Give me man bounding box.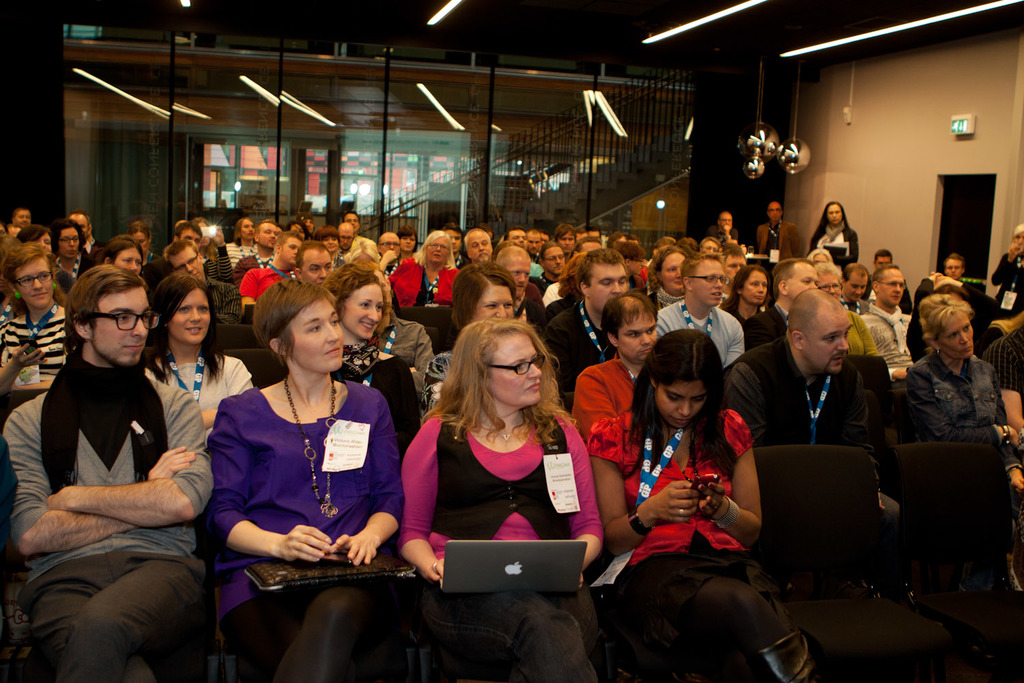
338:222:355:256.
